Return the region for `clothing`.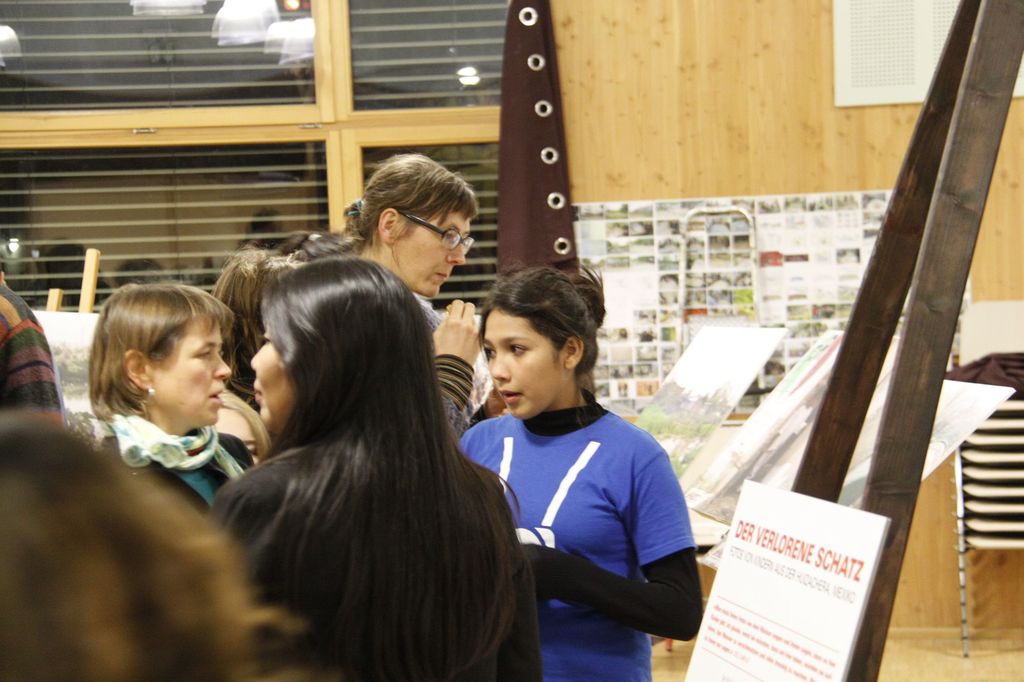
[x1=0, y1=285, x2=74, y2=415].
